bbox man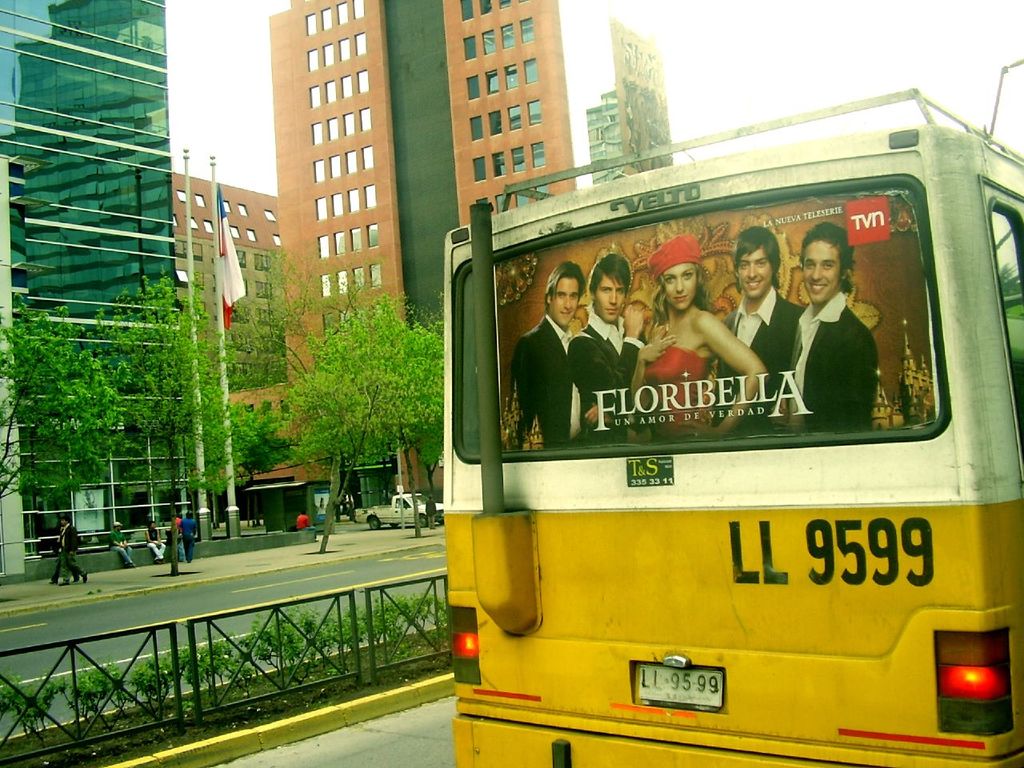
769/222/882/433
